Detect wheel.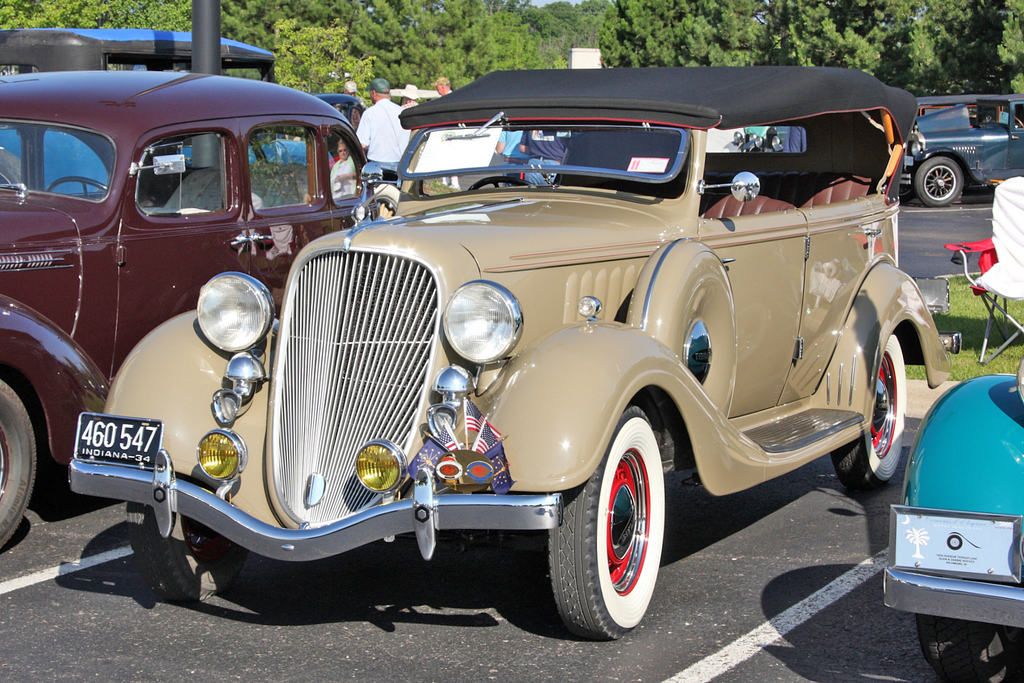
Detected at bbox=(0, 148, 22, 186).
